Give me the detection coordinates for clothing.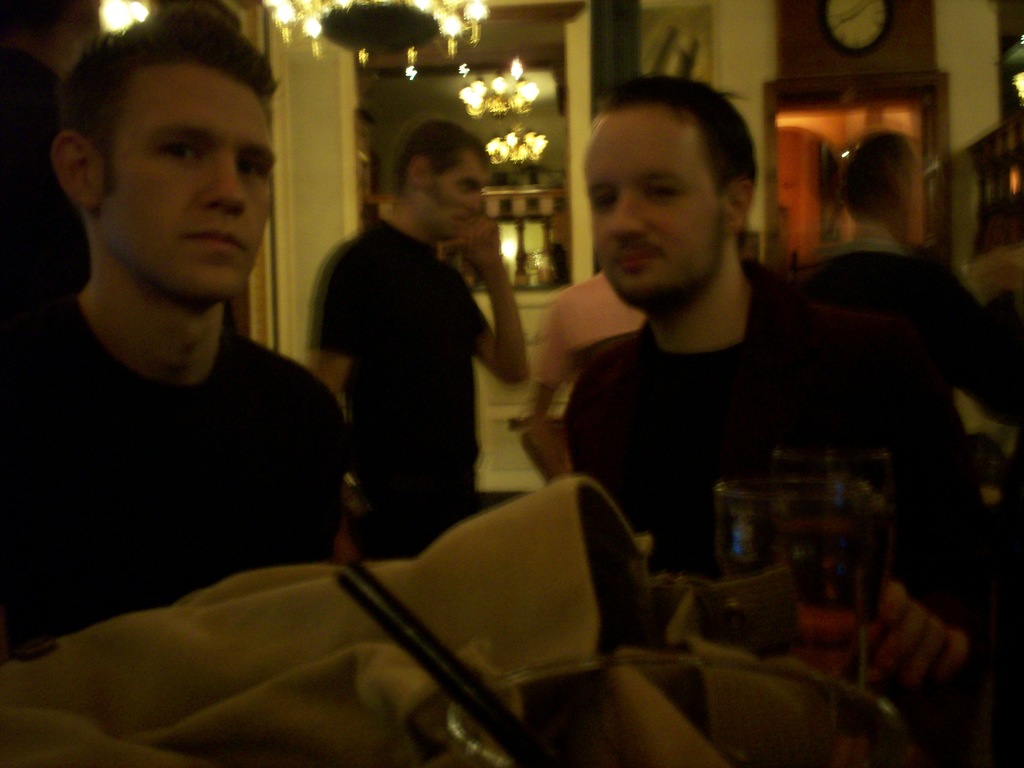
box=[523, 199, 967, 635].
